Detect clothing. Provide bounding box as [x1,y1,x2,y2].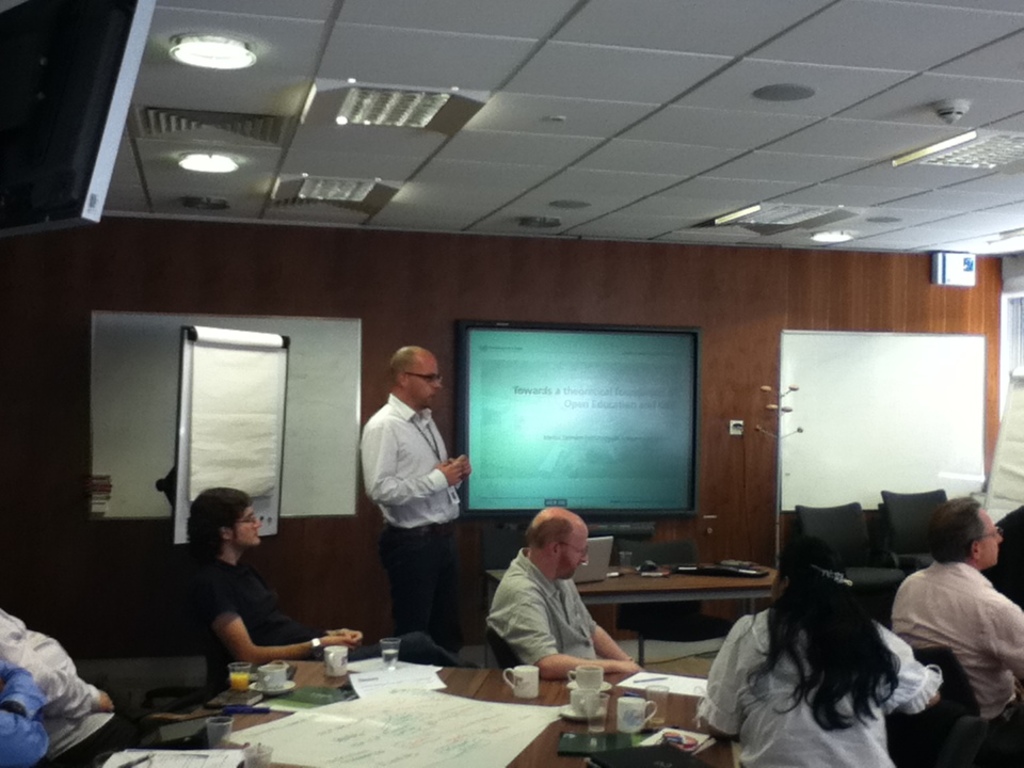
[489,546,604,663].
